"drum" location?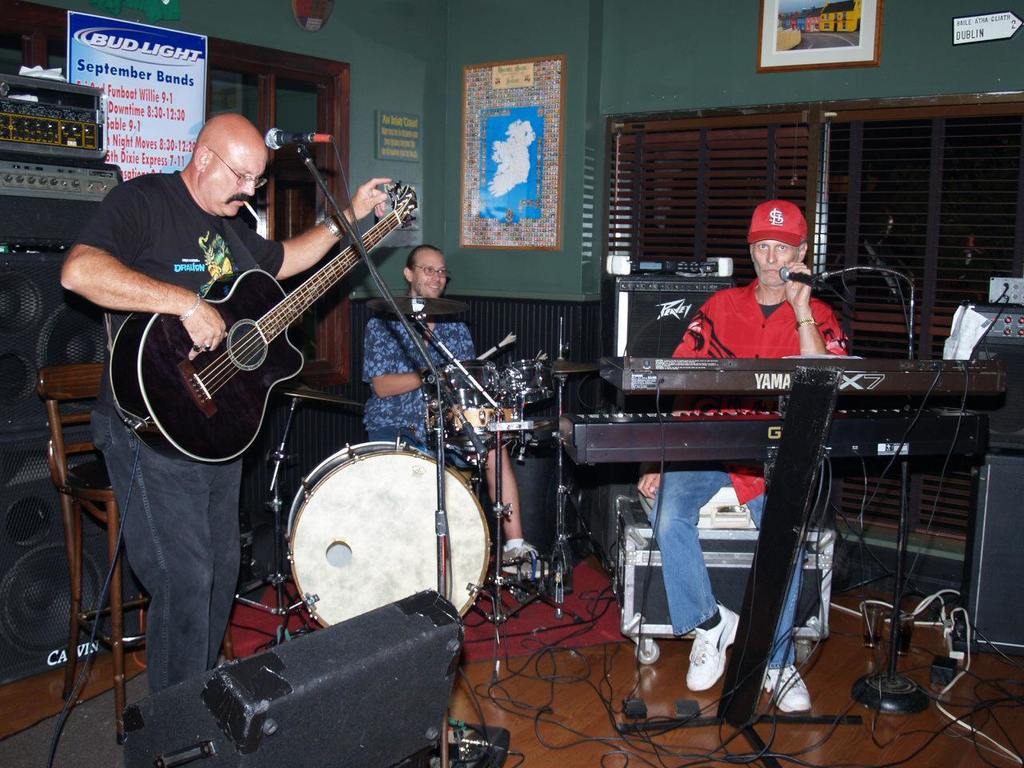
box(425, 358, 501, 406)
